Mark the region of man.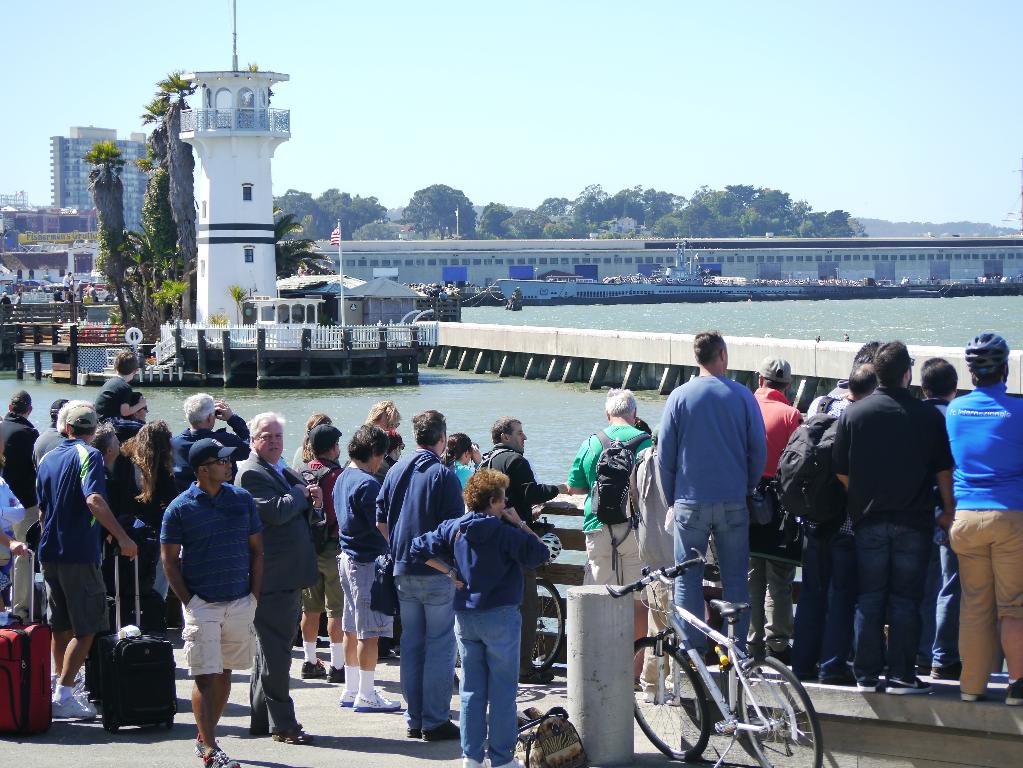
Region: (x1=61, y1=269, x2=77, y2=302).
